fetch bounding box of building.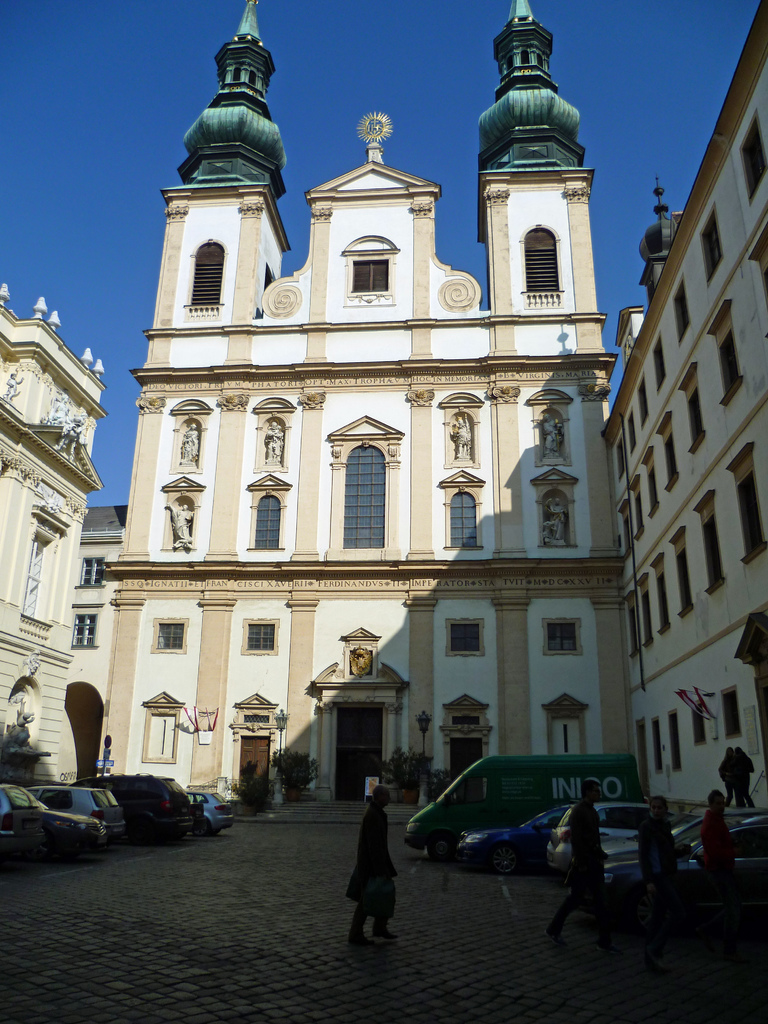
Bbox: bbox(0, 0, 767, 813).
